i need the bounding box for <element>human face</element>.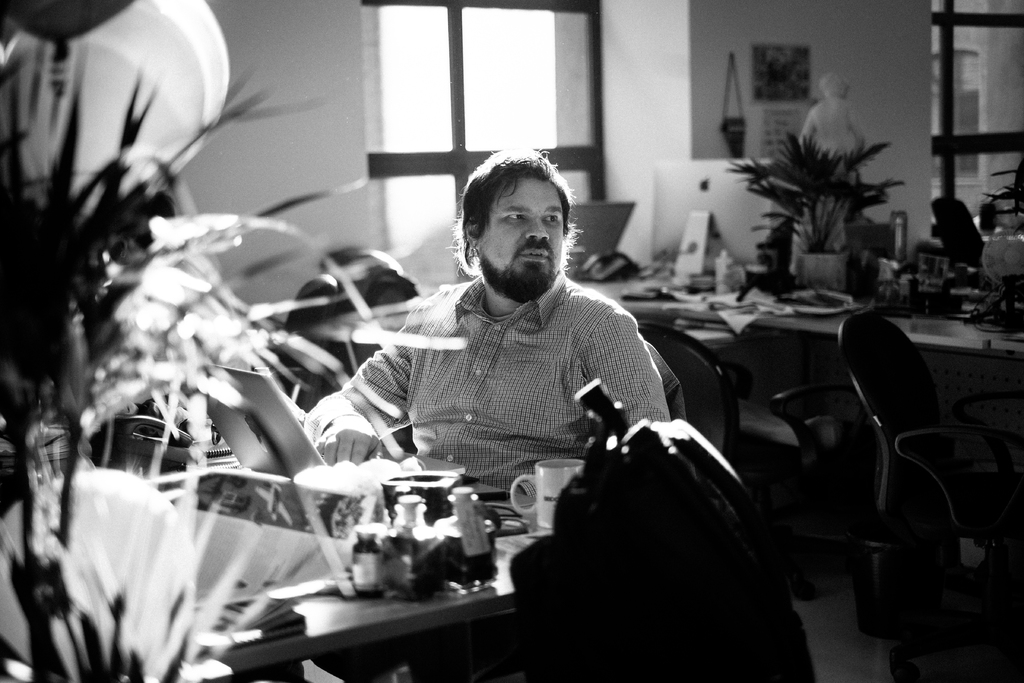
Here it is: (482,184,566,277).
